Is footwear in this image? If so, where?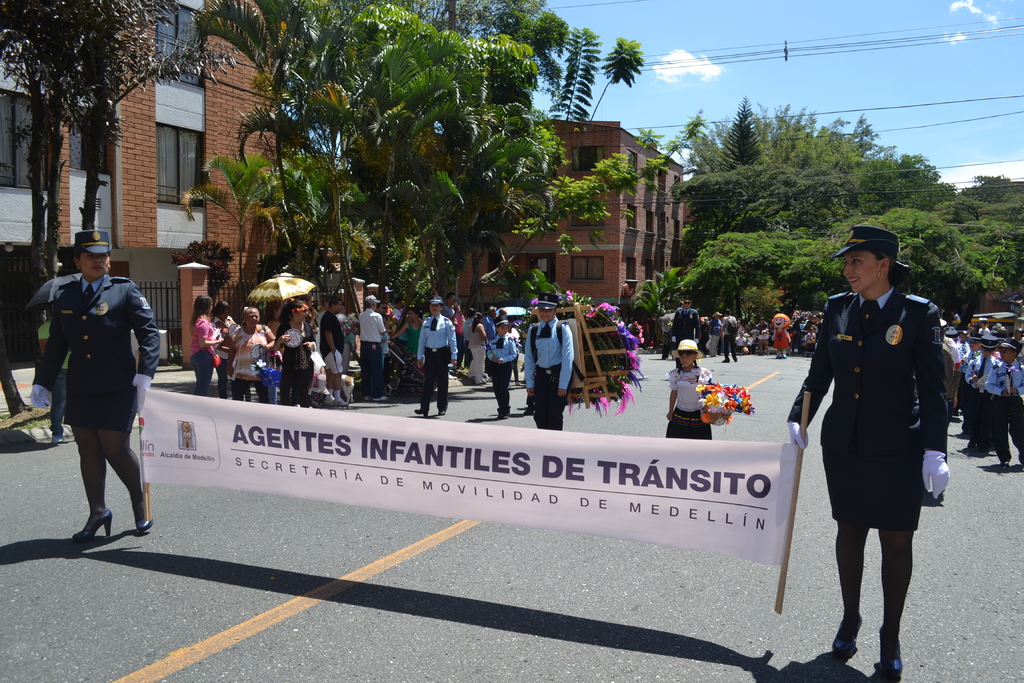
Yes, at <box>755,353,763,356</box>.
